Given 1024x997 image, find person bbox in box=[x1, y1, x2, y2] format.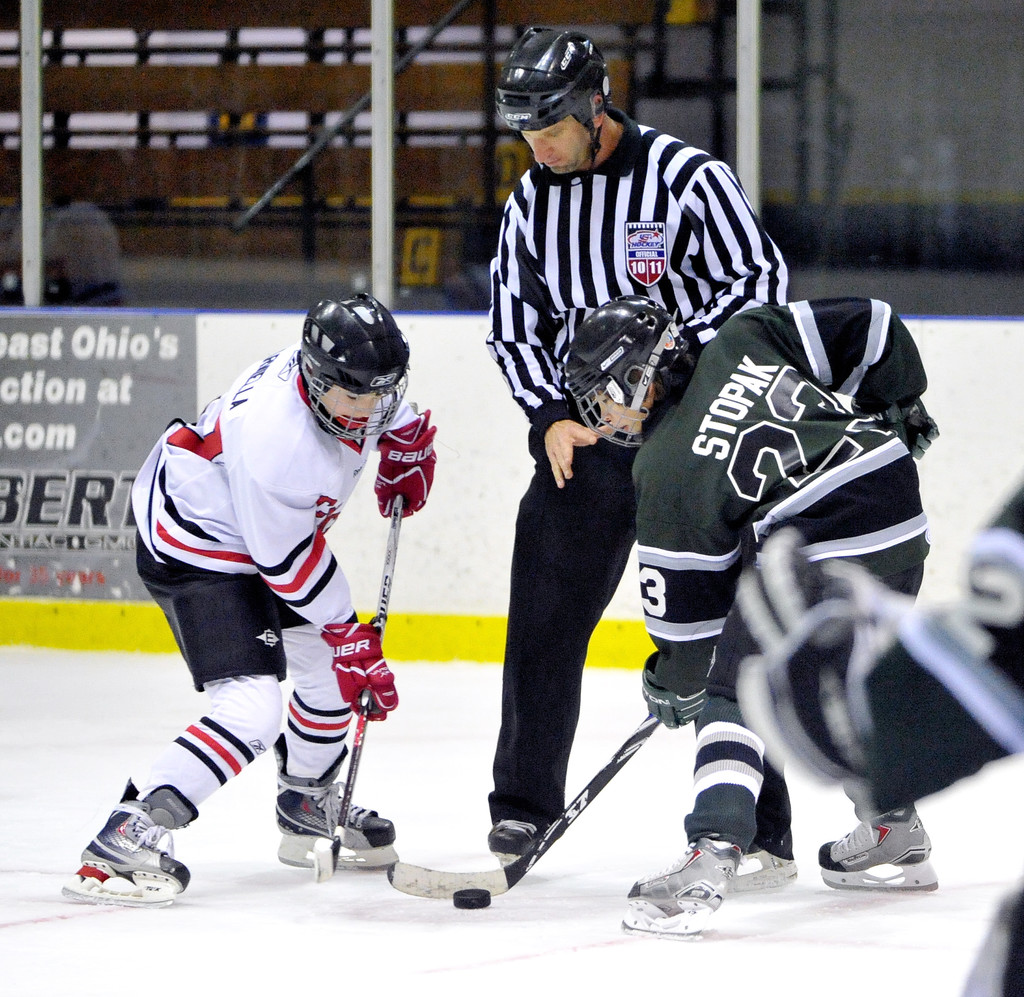
box=[471, 25, 790, 858].
